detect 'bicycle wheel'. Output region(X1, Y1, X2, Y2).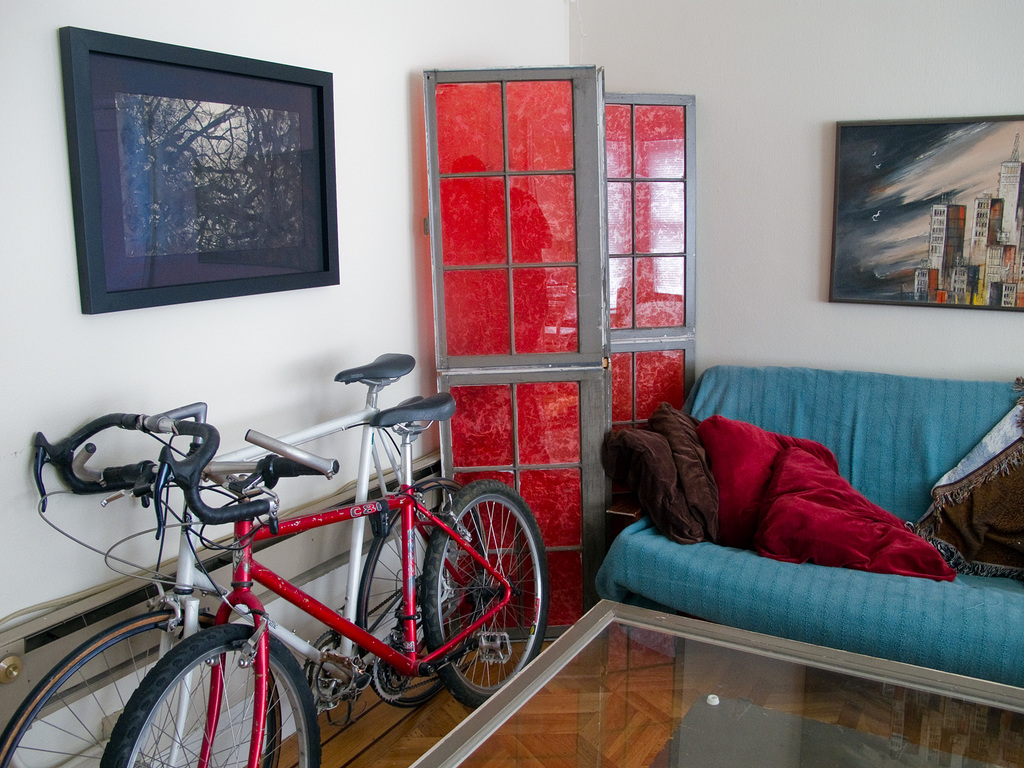
region(0, 611, 278, 767).
